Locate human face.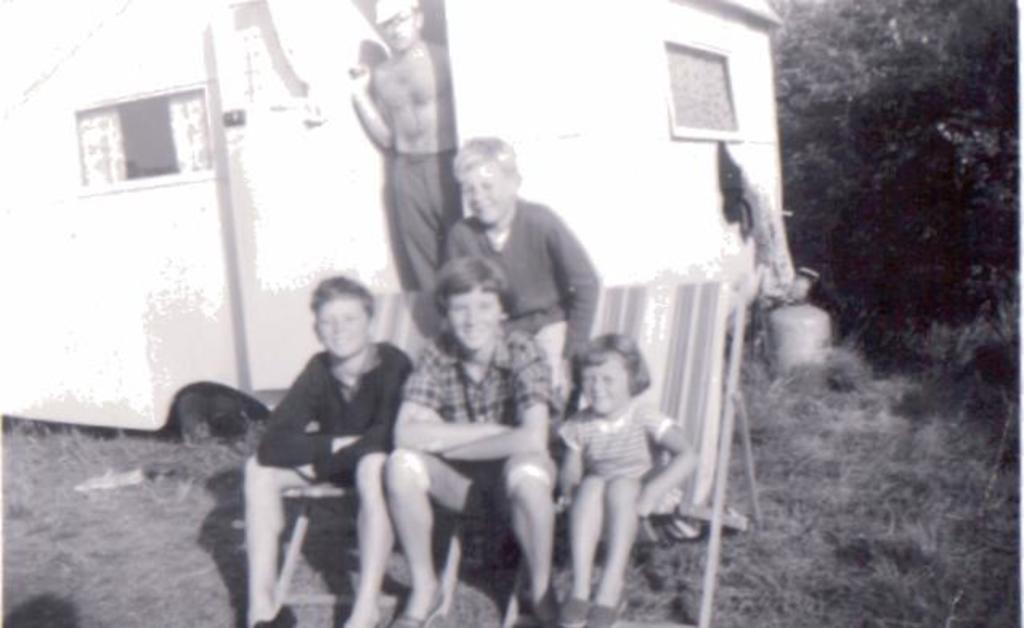
Bounding box: [453, 296, 494, 347].
